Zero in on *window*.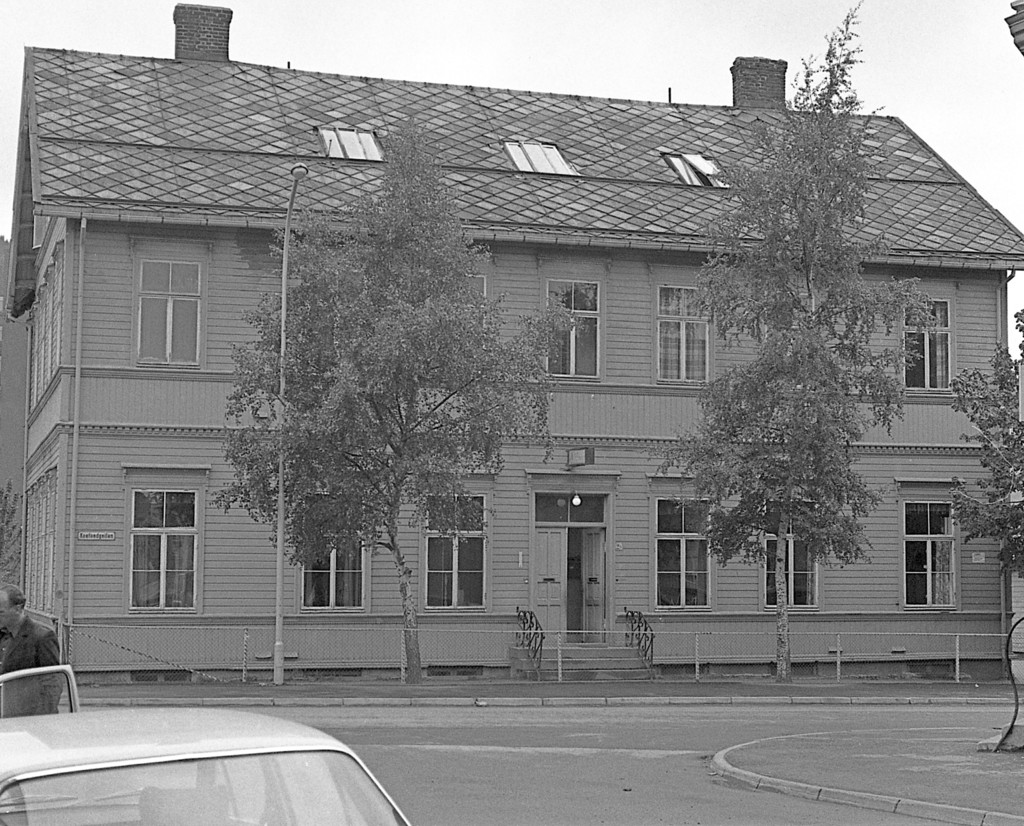
Zeroed in: bbox=(889, 282, 967, 413).
